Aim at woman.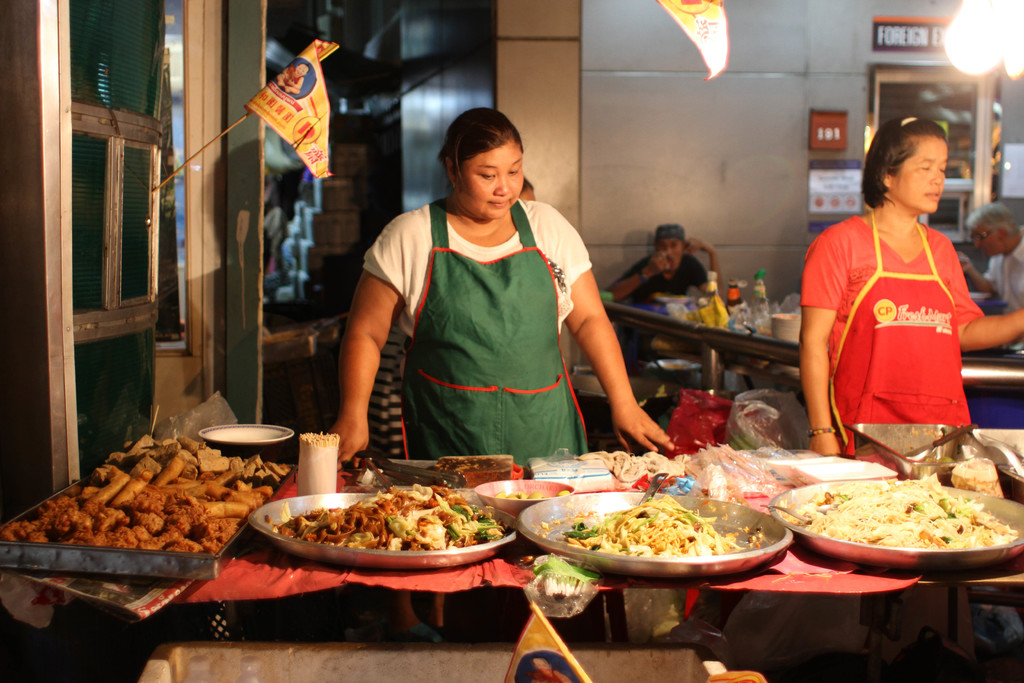
Aimed at x1=333, y1=106, x2=678, y2=463.
